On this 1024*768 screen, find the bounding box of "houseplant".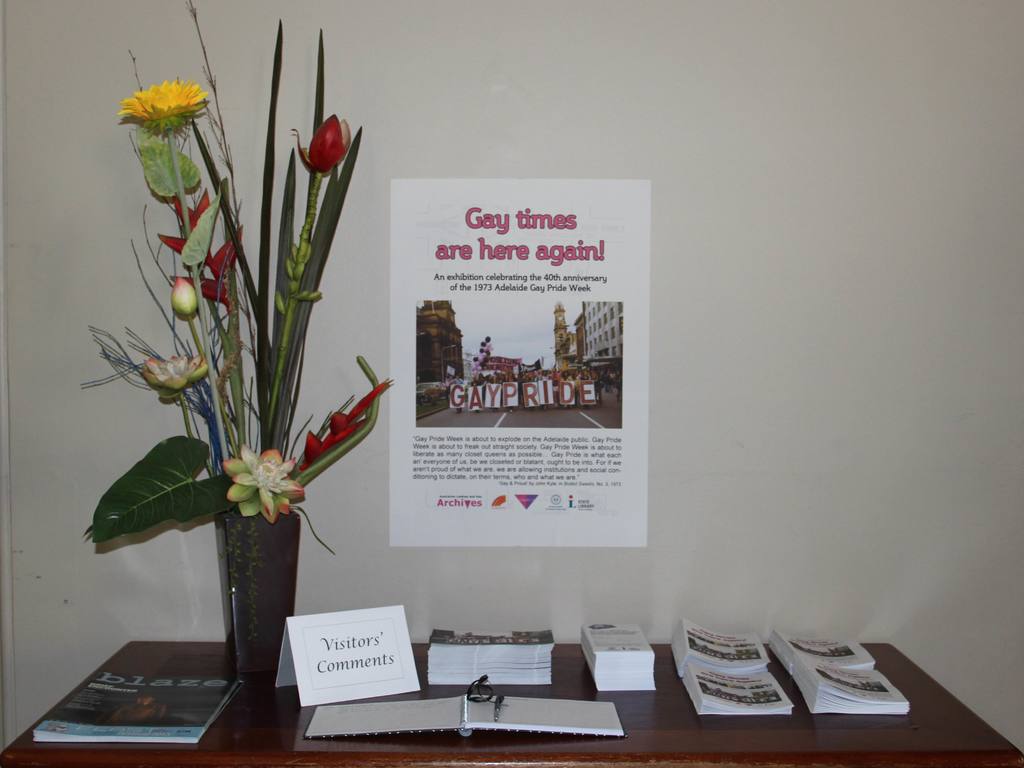
Bounding box: bbox(78, 0, 397, 682).
